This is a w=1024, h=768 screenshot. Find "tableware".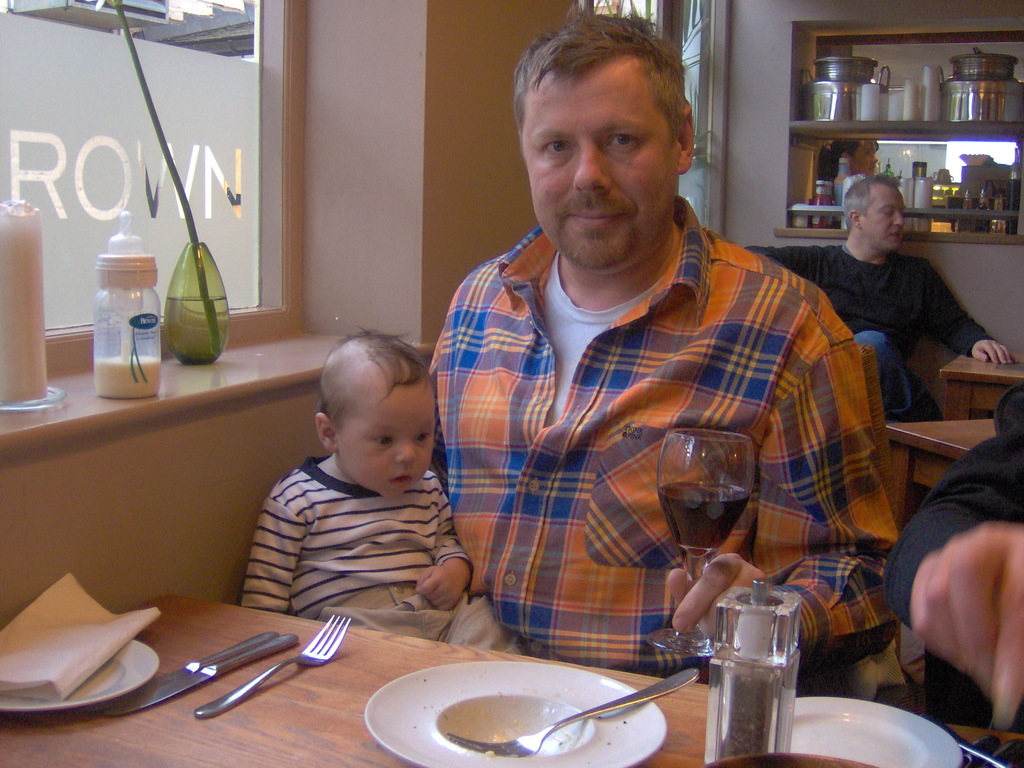
Bounding box: rect(643, 430, 760, 655).
